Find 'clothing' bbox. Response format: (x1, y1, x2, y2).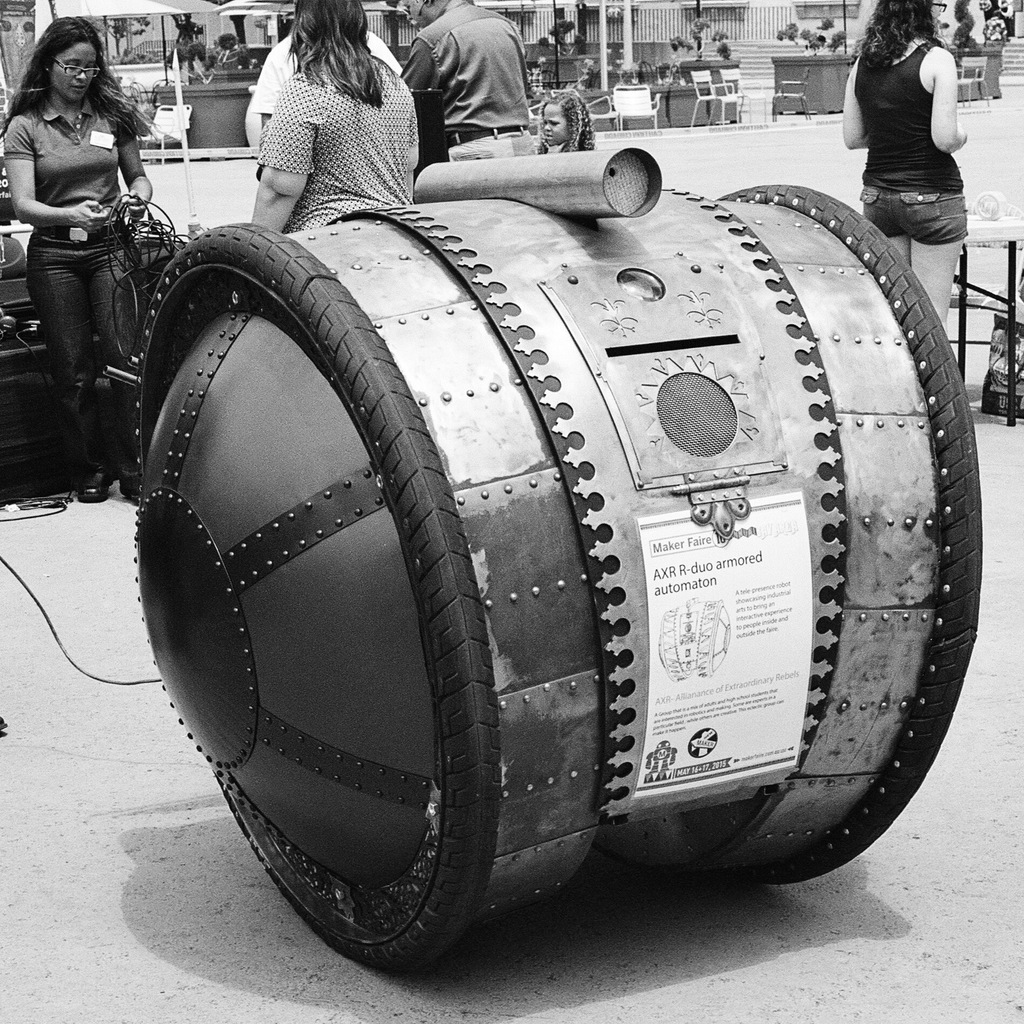
(255, 28, 404, 113).
